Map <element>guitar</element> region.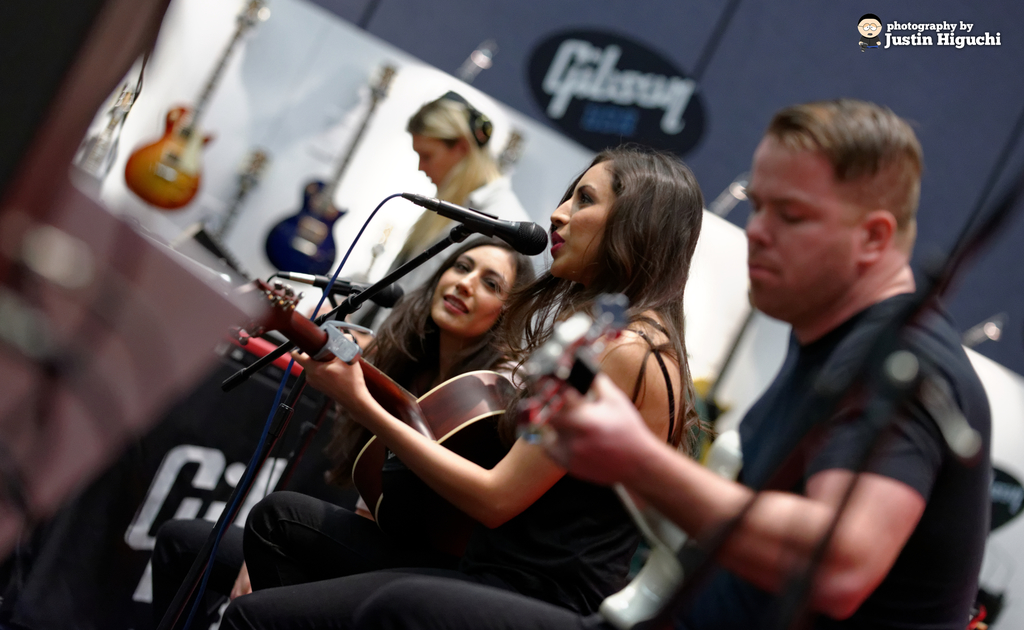
Mapped to 515 318 741 629.
